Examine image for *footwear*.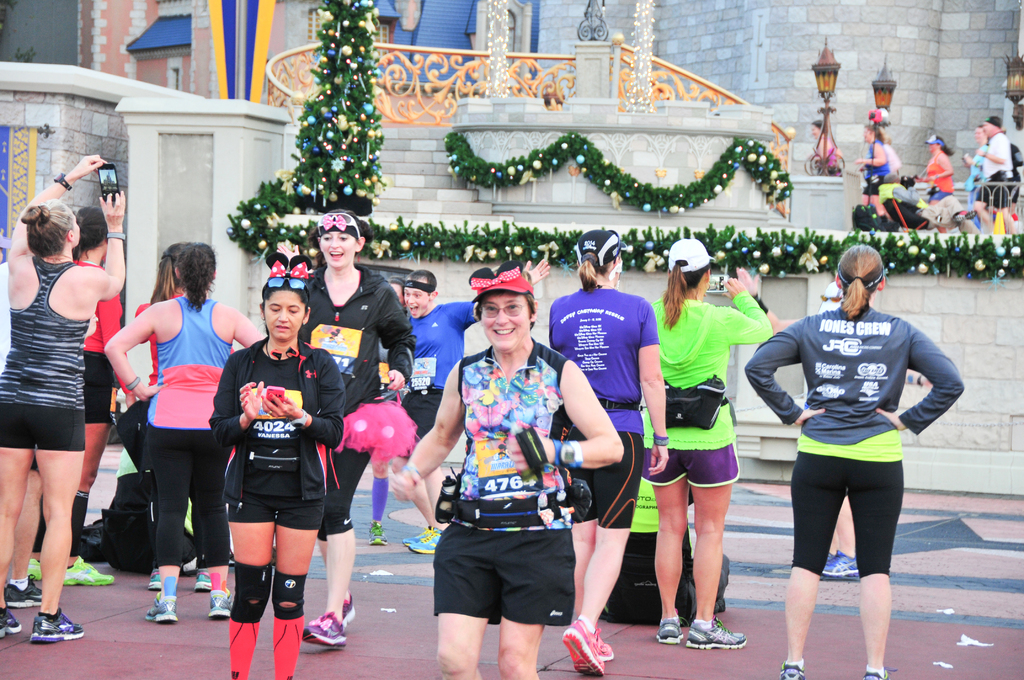
Examination result: {"x1": 778, "y1": 661, "x2": 804, "y2": 679}.
